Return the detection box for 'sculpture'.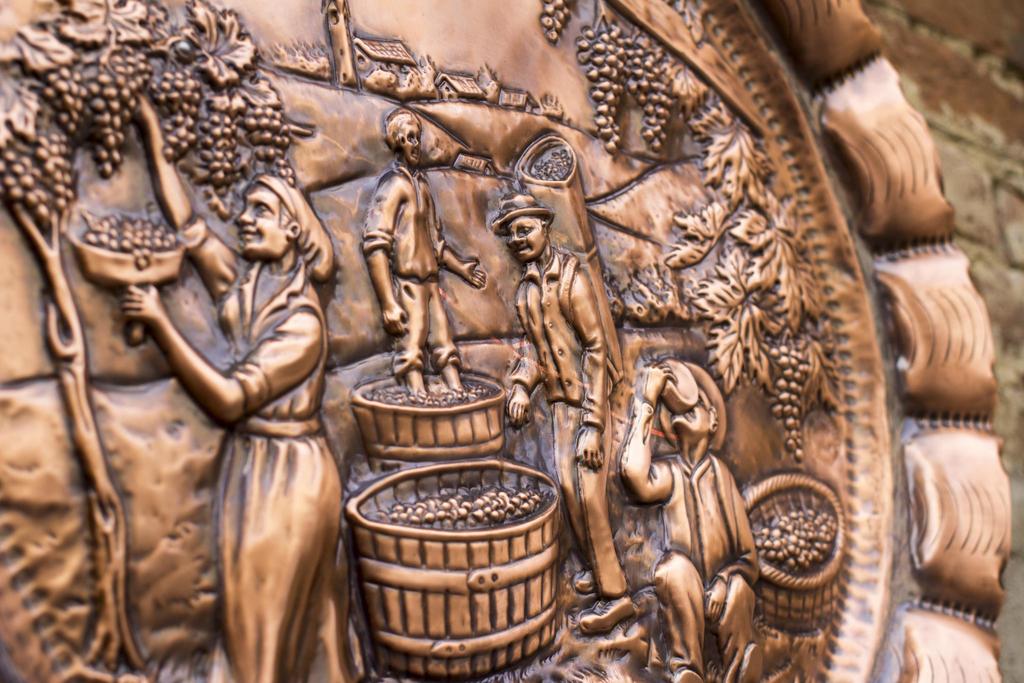
0,0,1023,682.
